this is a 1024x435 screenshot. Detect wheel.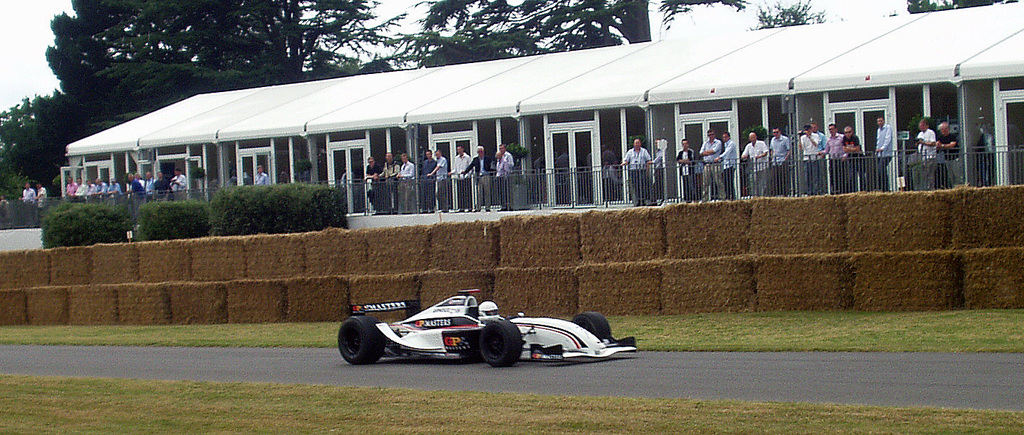
[479, 319, 529, 366].
